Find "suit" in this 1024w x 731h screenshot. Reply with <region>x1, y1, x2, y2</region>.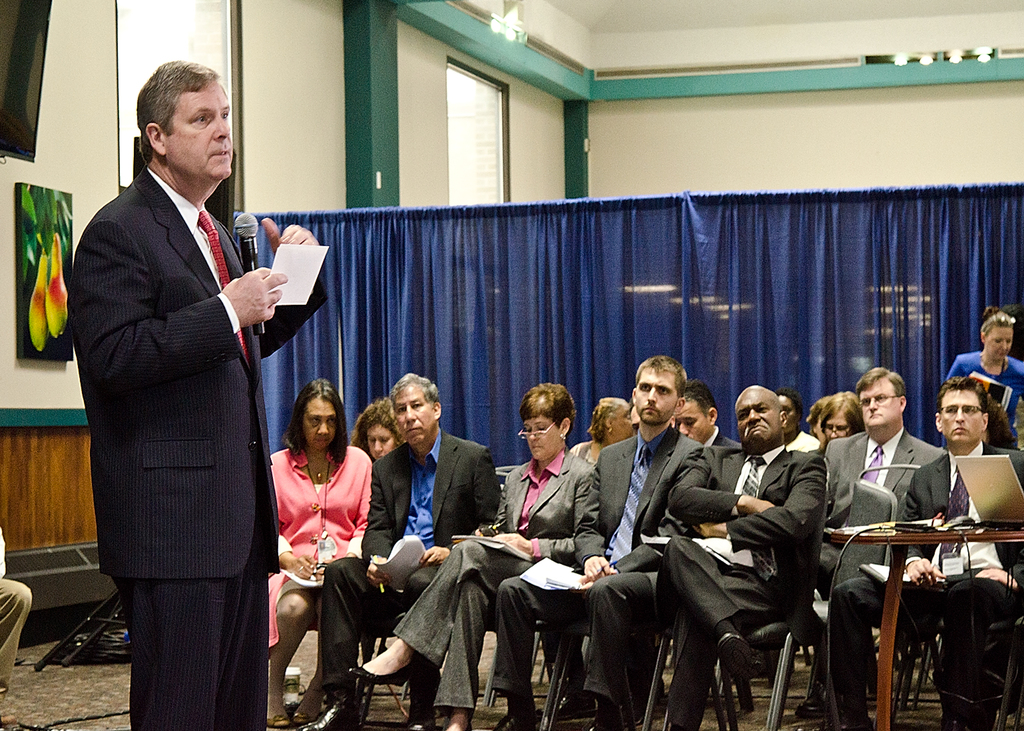
<region>488, 428, 702, 715</region>.
